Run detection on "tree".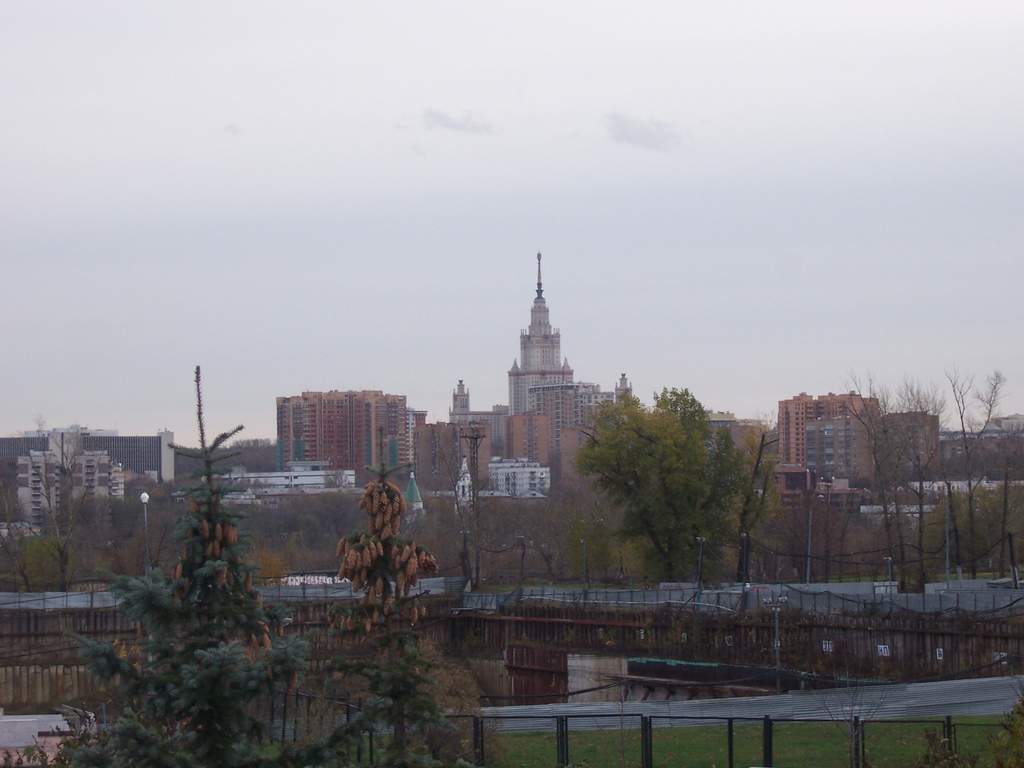
Result: bbox=(565, 373, 779, 582).
